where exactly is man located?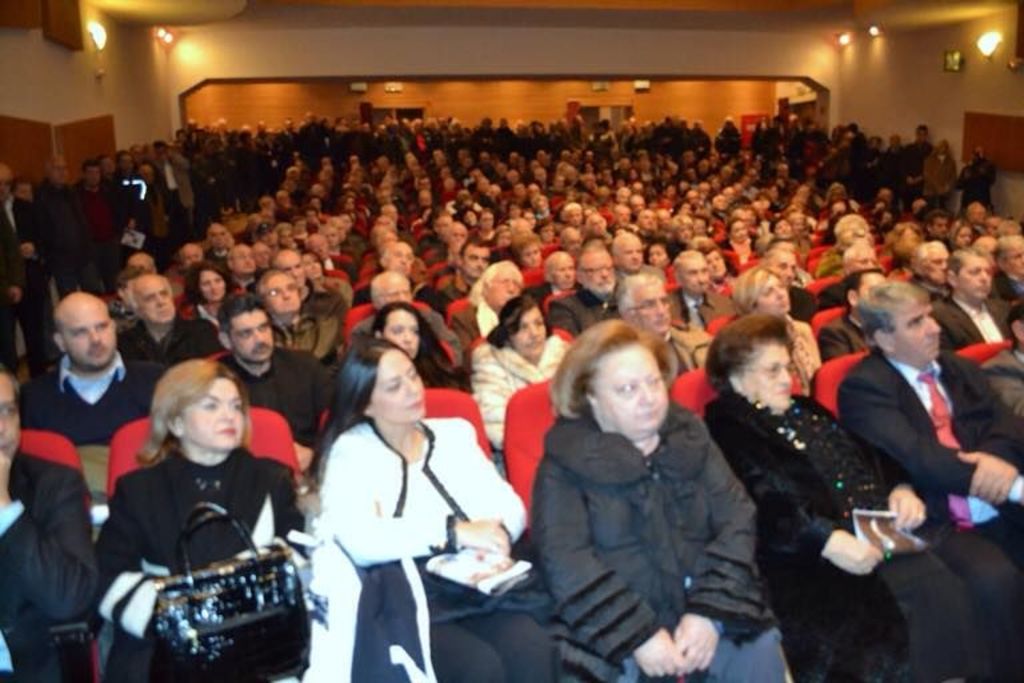
Its bounding box is region(927, 247, 1016, 354).
